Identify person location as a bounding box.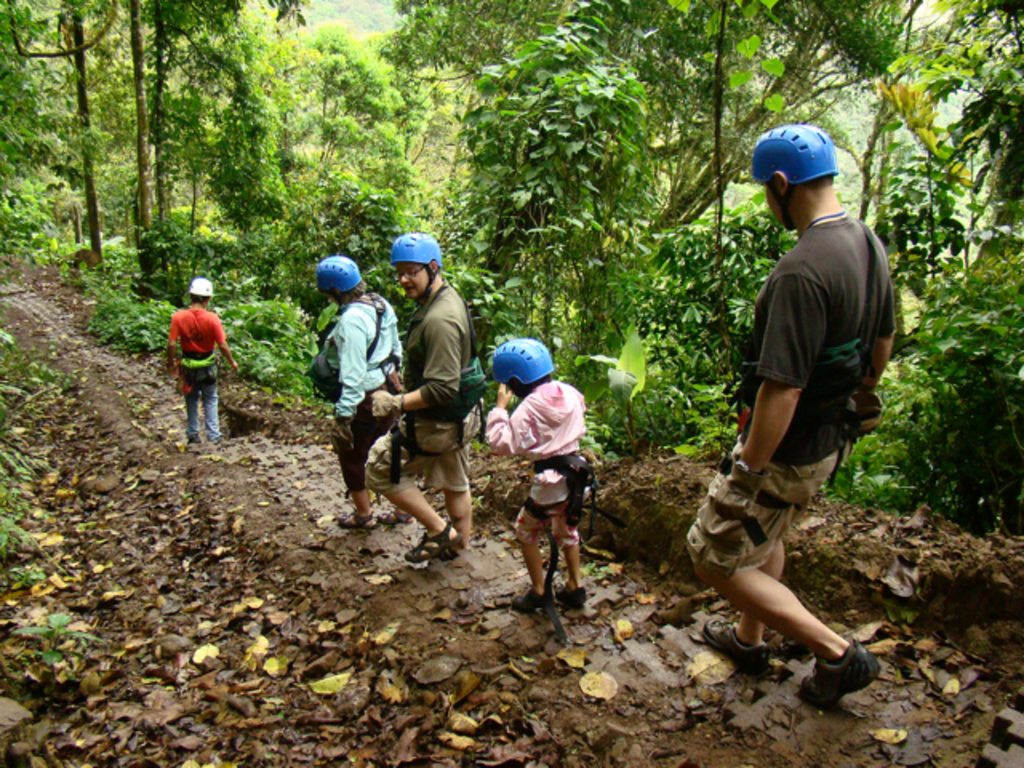
bbox(171, 282, 238, 442).
